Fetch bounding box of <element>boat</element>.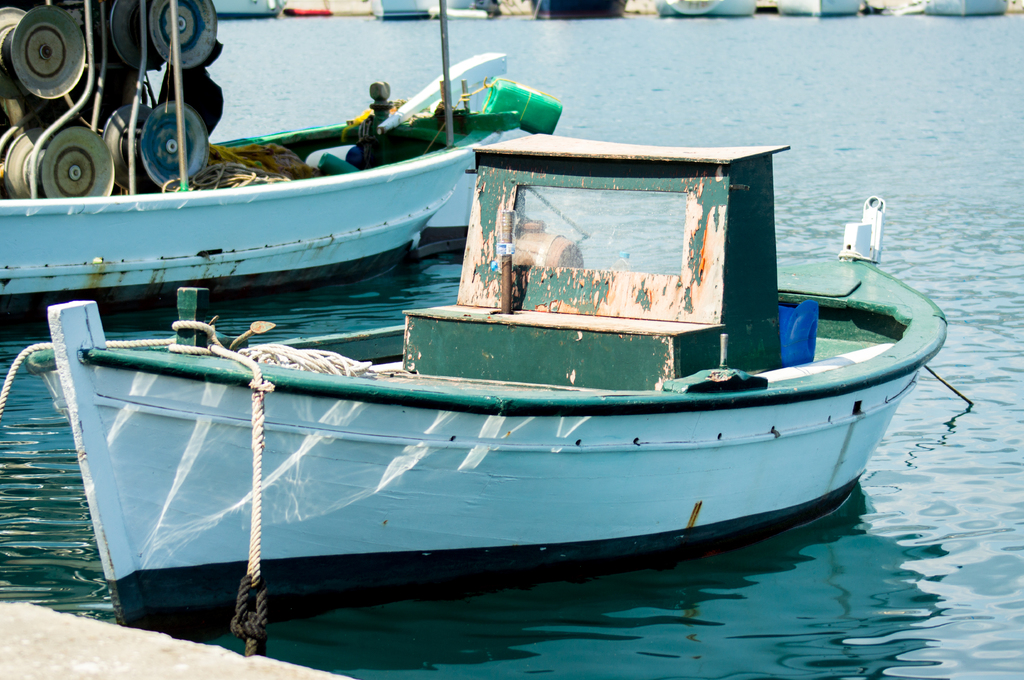
Bbox: <box>0,0,565,342</box>.
